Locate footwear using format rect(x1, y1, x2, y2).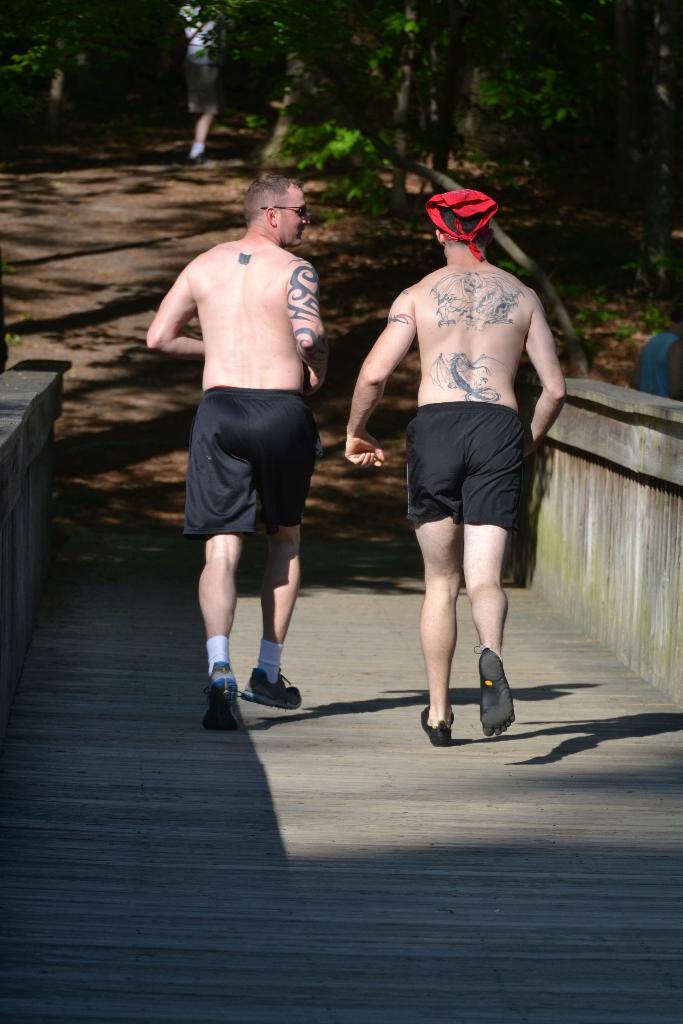
rect(204, 659, 241, 726).
